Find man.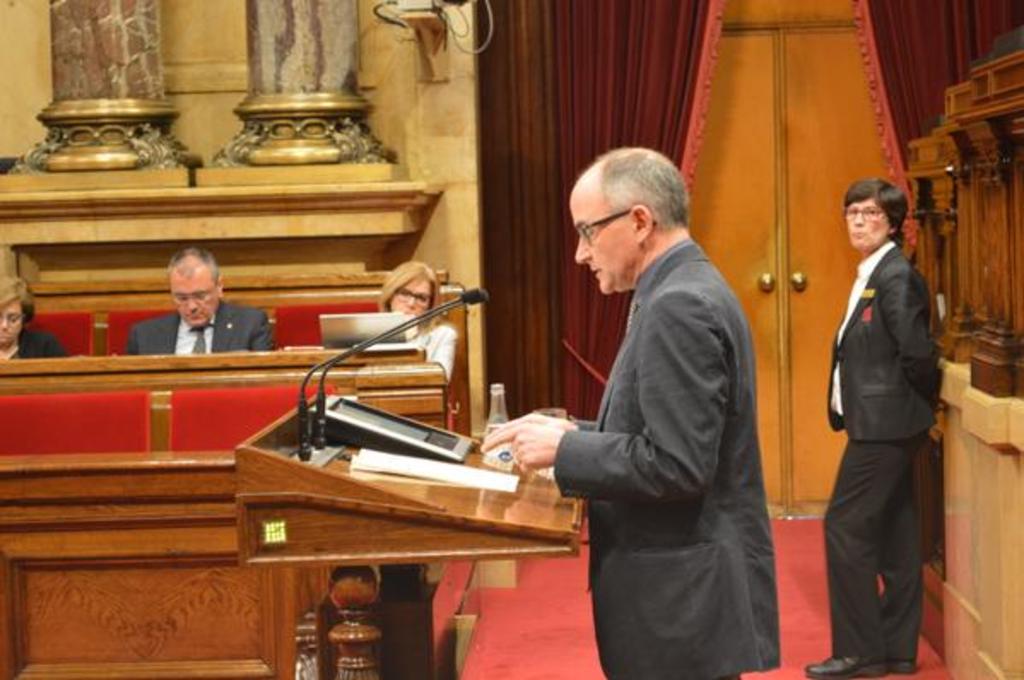
Rect(127, 249, 274, 354).
